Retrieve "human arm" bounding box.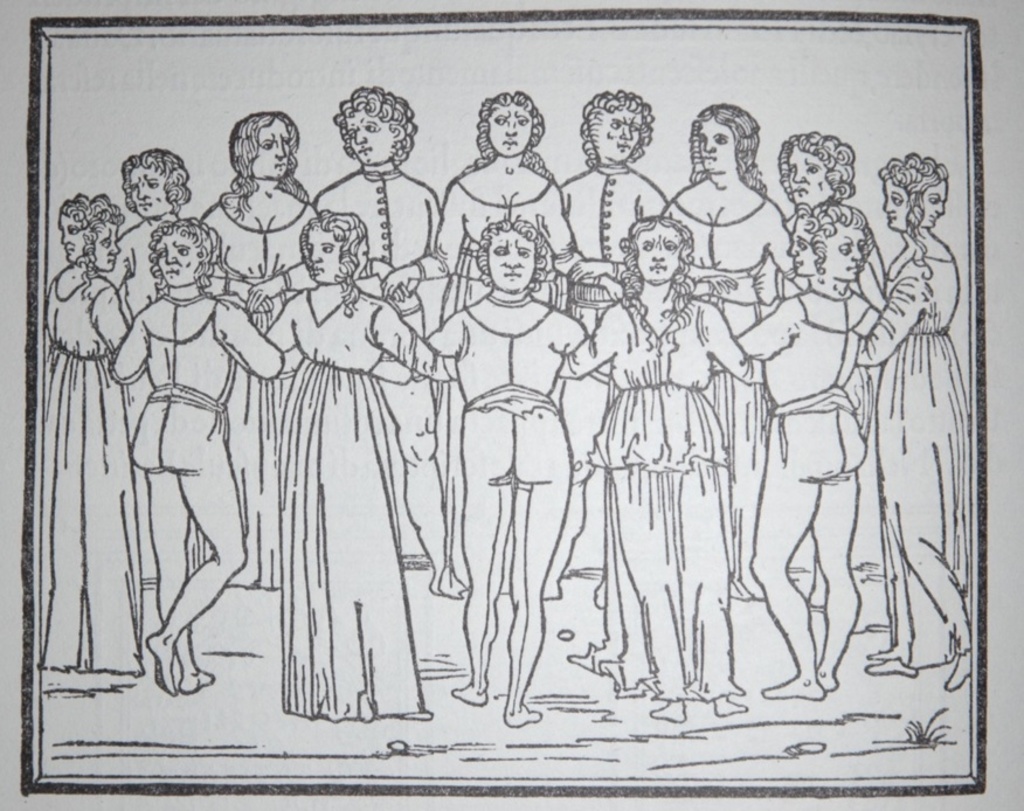
Bounding box: crop(263, 293, 302, 352).
